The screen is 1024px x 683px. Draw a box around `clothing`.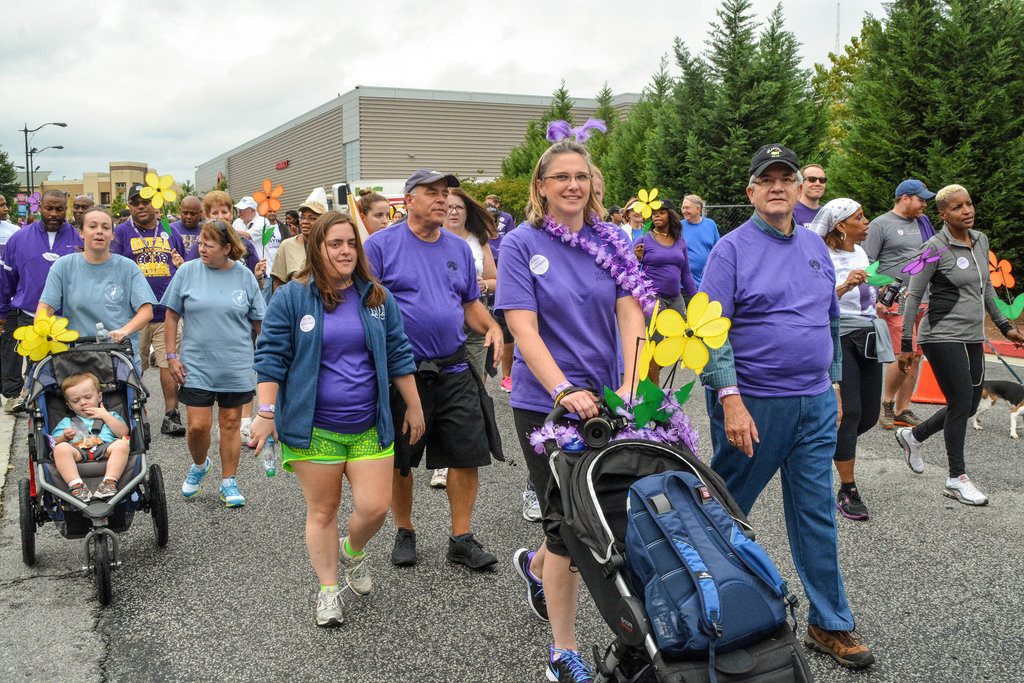
l=898, t=223, r=1016, b=481.
